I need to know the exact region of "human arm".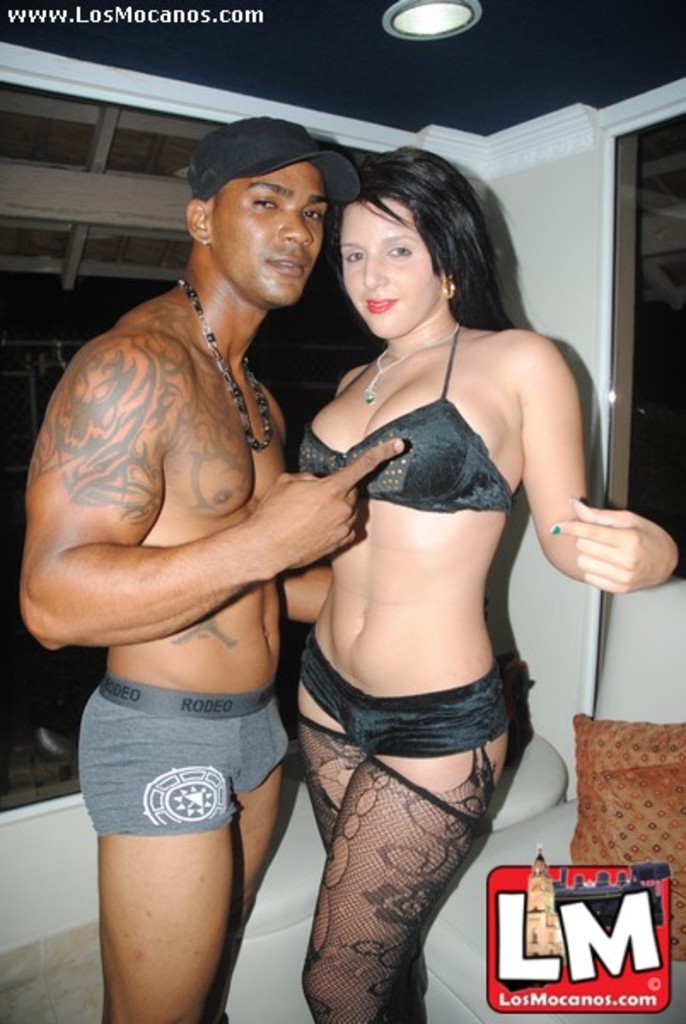
Region: select_region(519, 360, 677, 591).
